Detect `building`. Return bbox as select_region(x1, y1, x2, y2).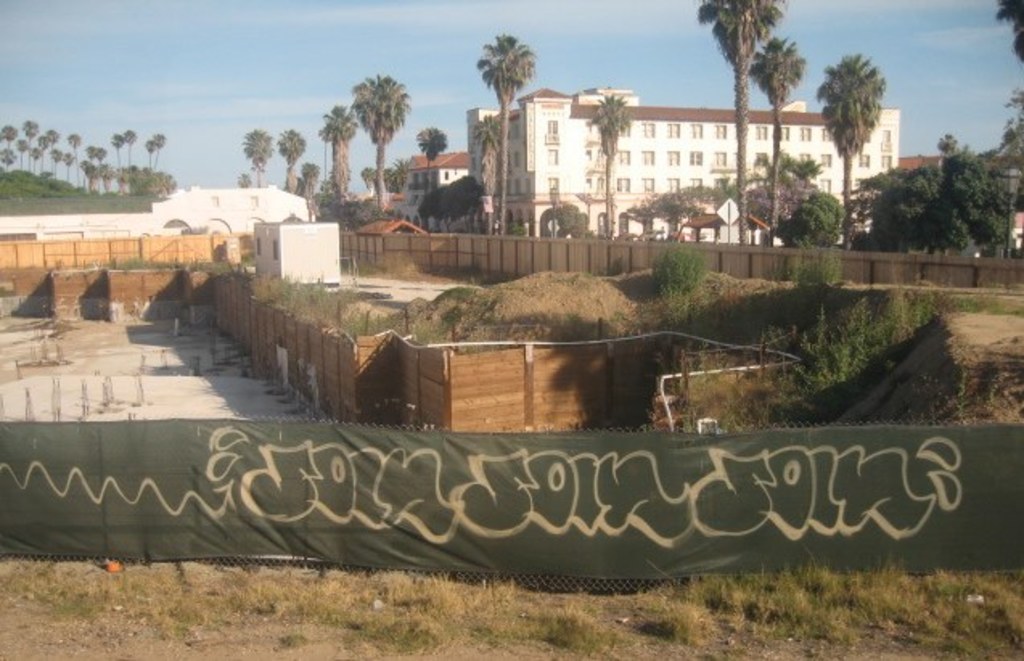
select_region(902, 154, 1022, 259).
